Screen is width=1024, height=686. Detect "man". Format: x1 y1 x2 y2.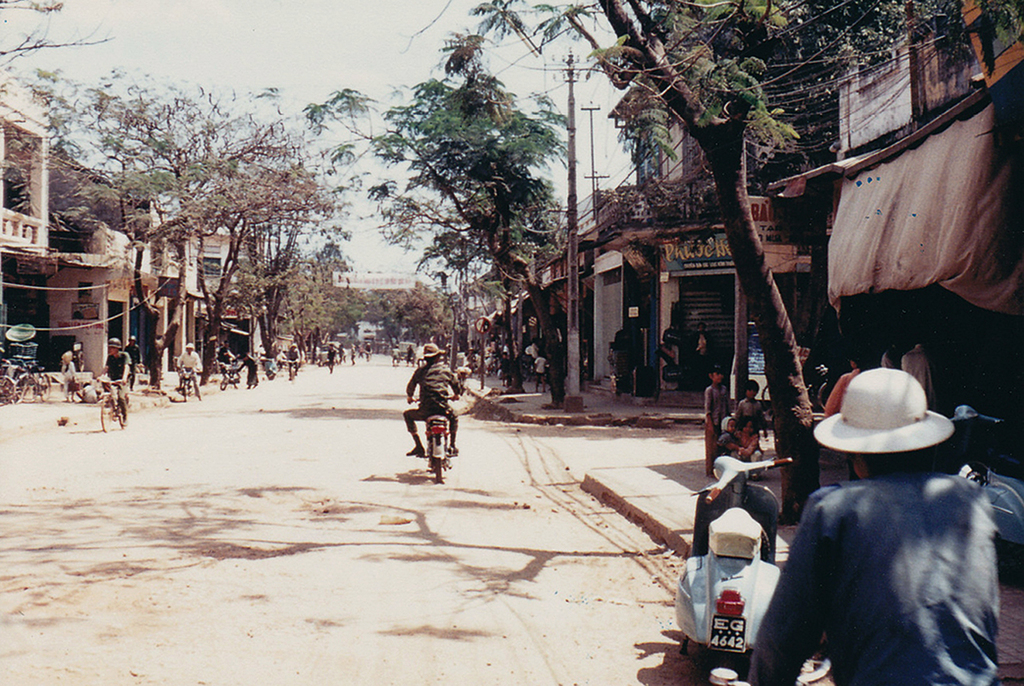
127 332 139 389.
